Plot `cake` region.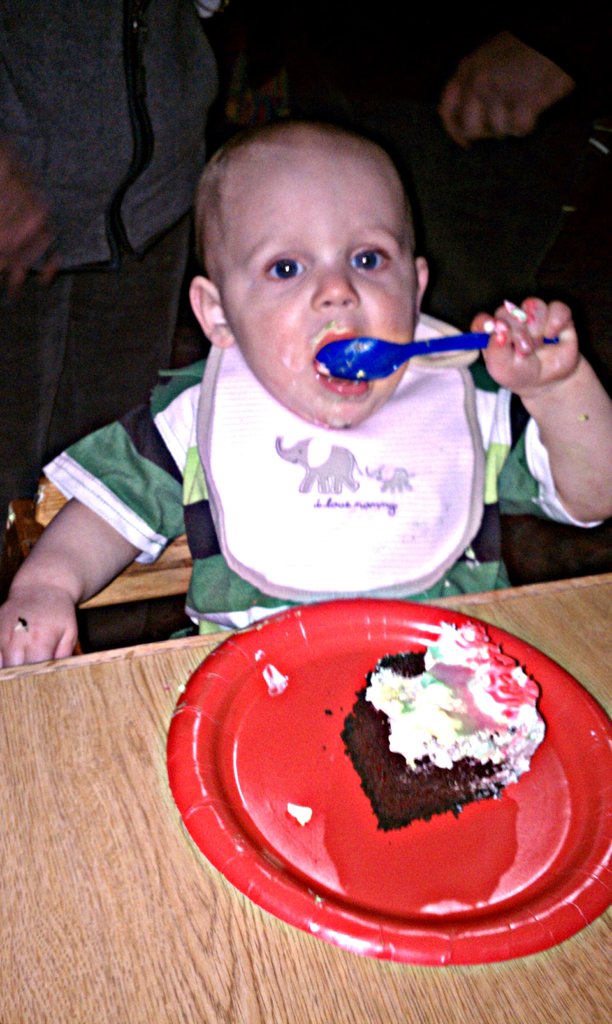
Plotted at BBox(344, 628, 547, 828).
